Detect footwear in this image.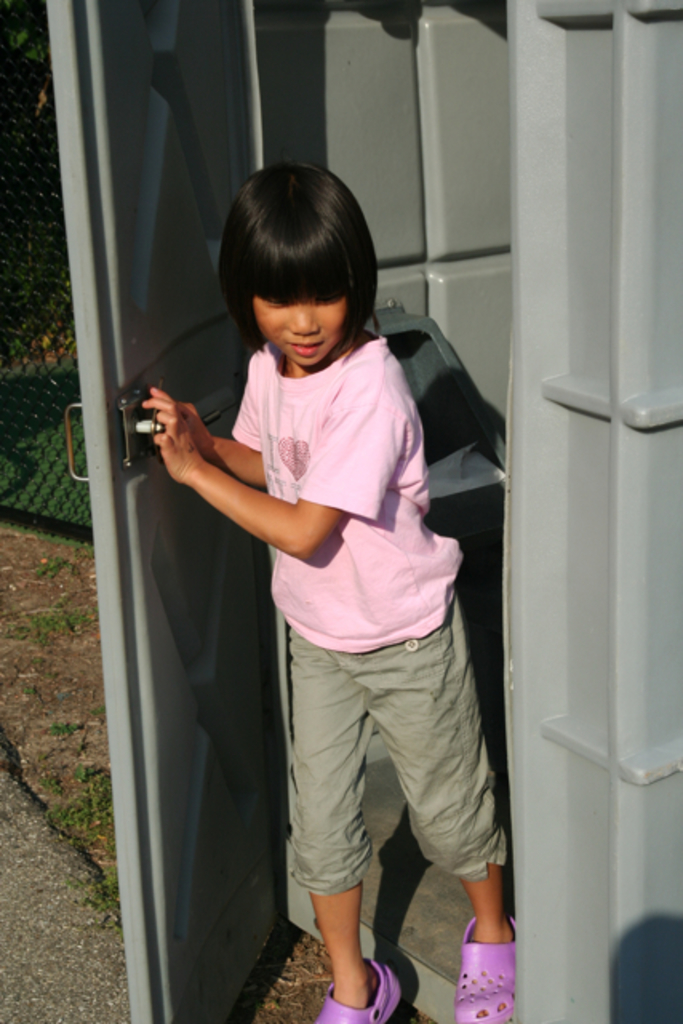
Detection: l=457, t=926, r=528, b=1019.
